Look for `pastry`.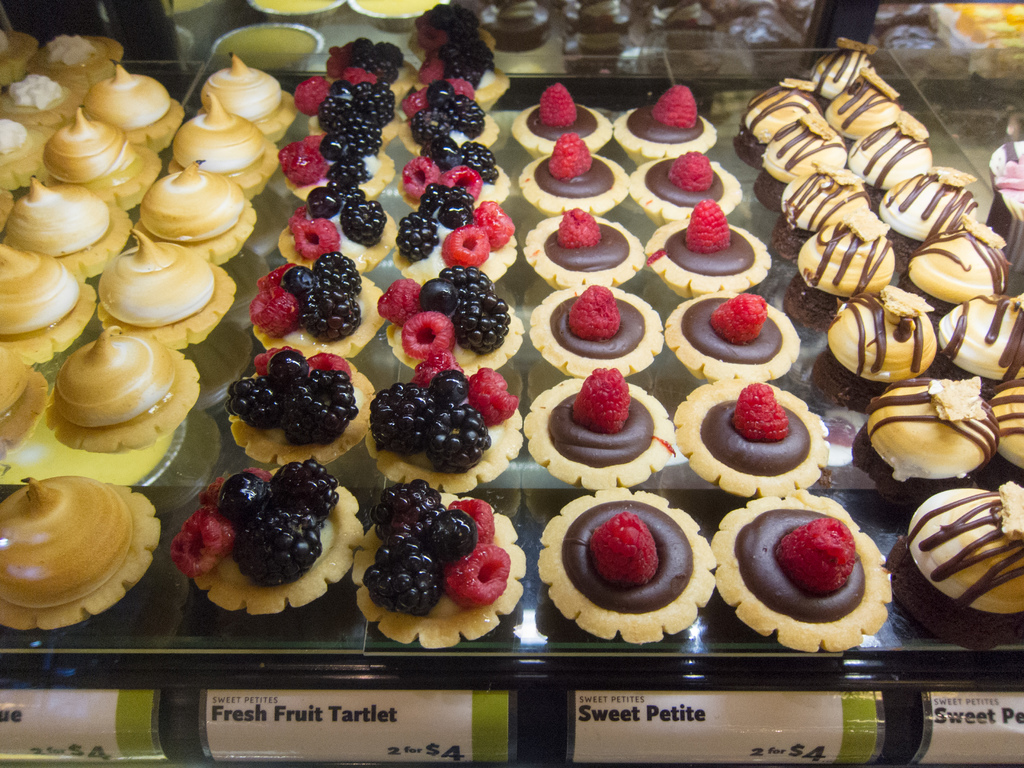
Found: crop(673, 379, 829, 500).
